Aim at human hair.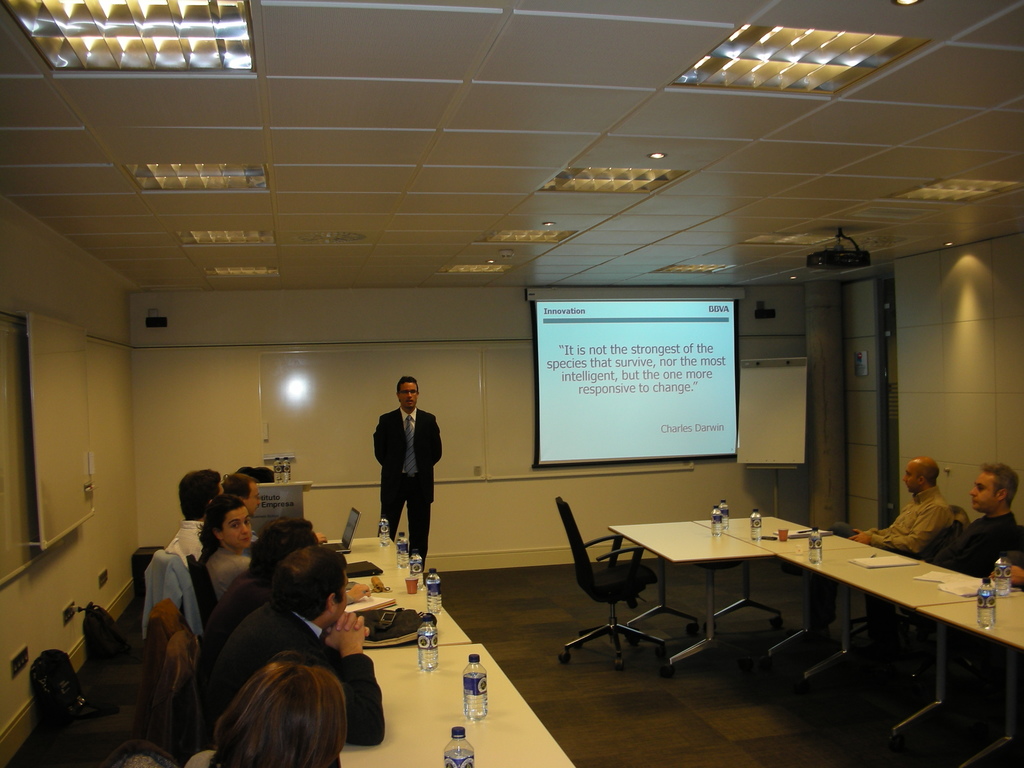
Aimed at select_region(250, 516, 319, 573).
